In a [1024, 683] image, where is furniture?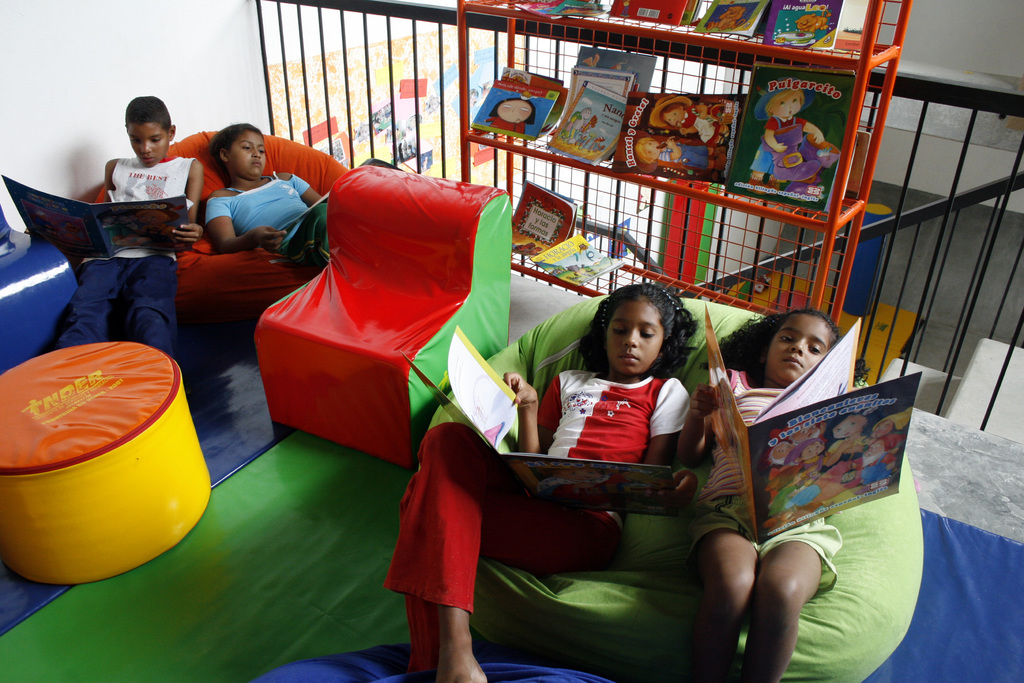
BBox(0, 343, 212, 580).
